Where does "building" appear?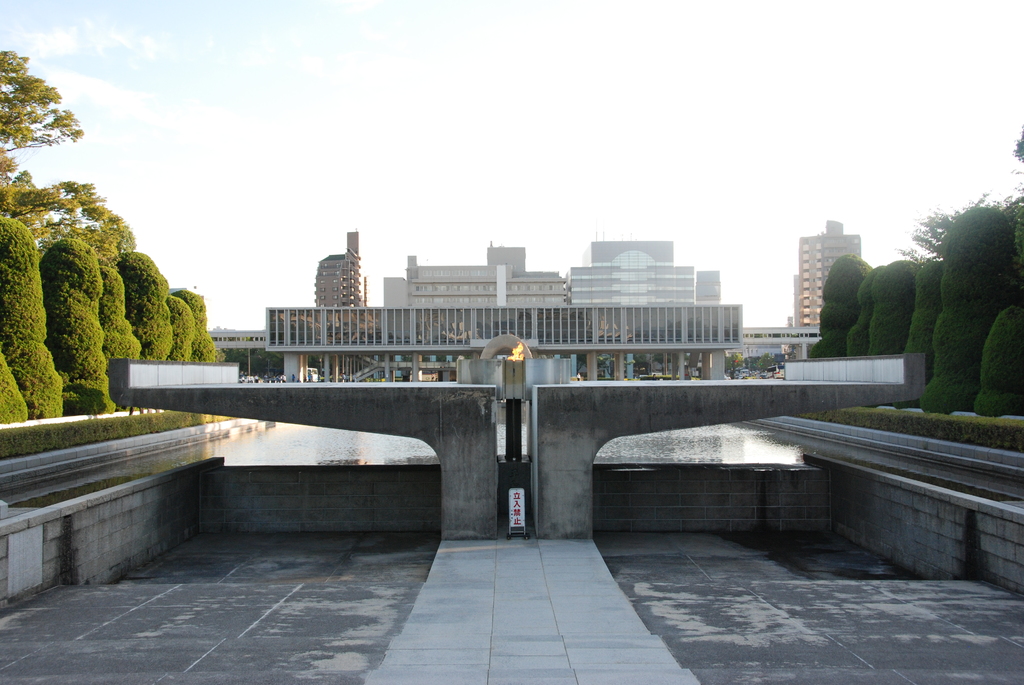
Appears at locate(747, 320, 827, 381).
